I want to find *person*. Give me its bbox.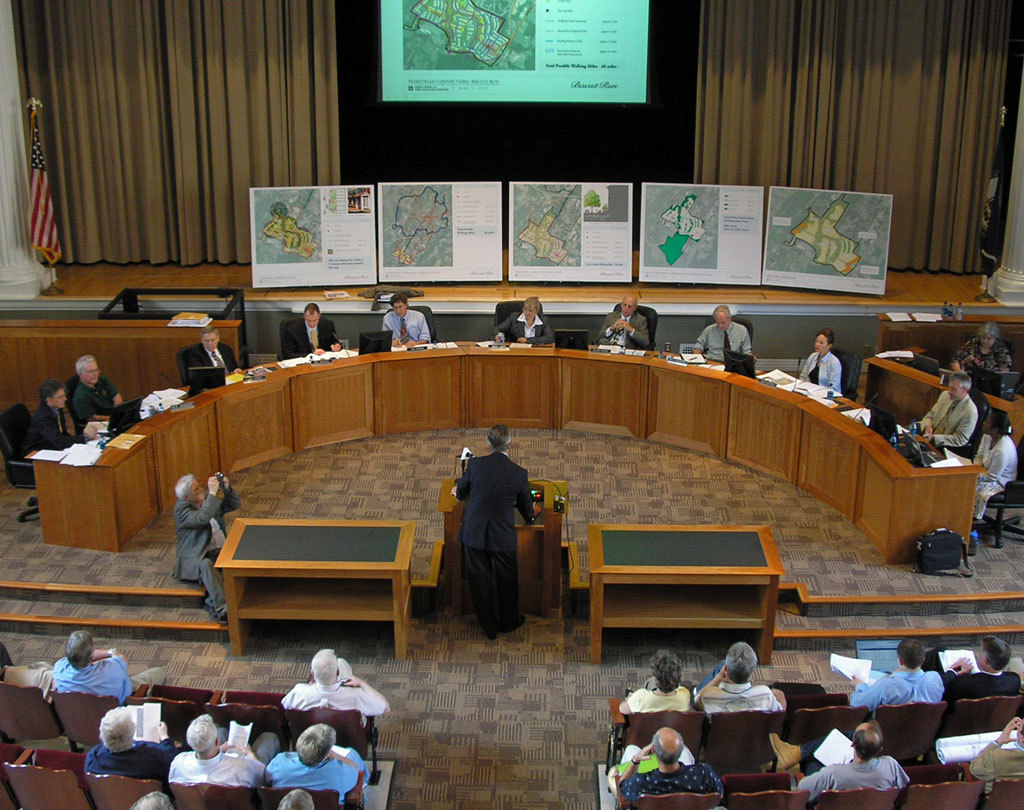
box=[185, 328, 240, 380].
